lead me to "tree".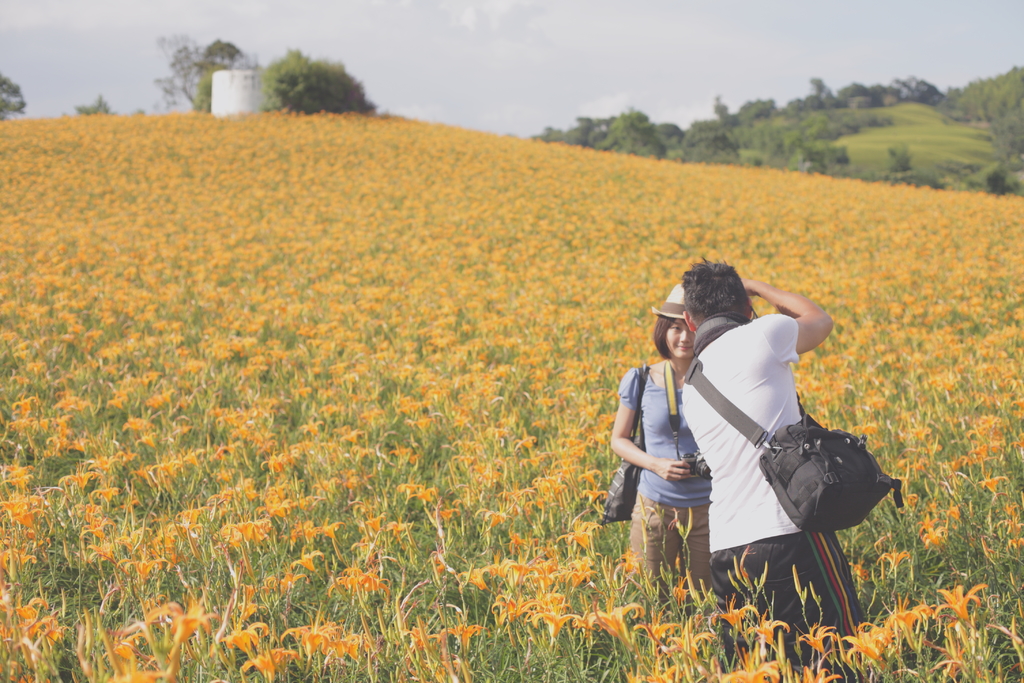
Lead to rect(259, 49, 383, 120).
